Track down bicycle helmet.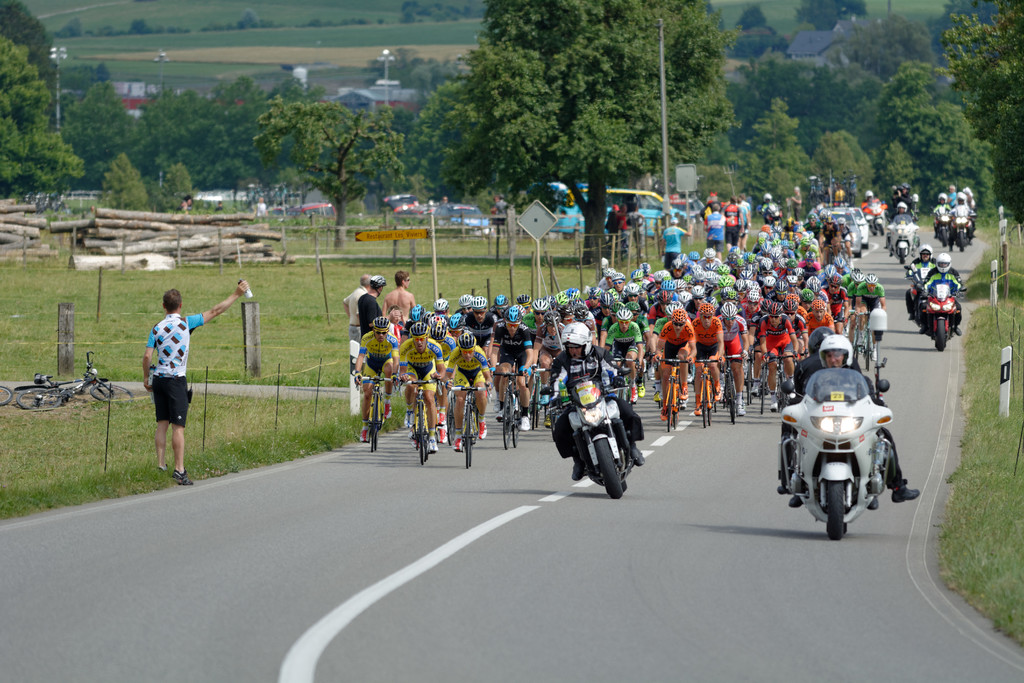
Tracked to BBox(459, 295, 472, 310).
